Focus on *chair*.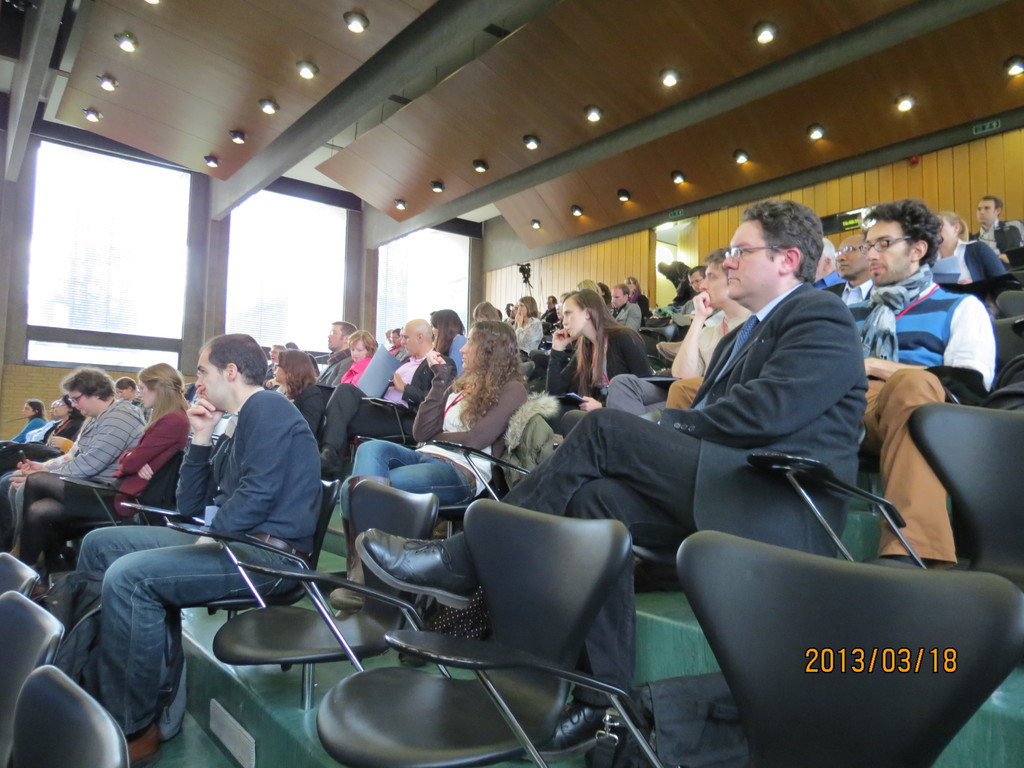
Focused at {"left": 59, "top": 454, "right": 182, "bottom": 527}.
